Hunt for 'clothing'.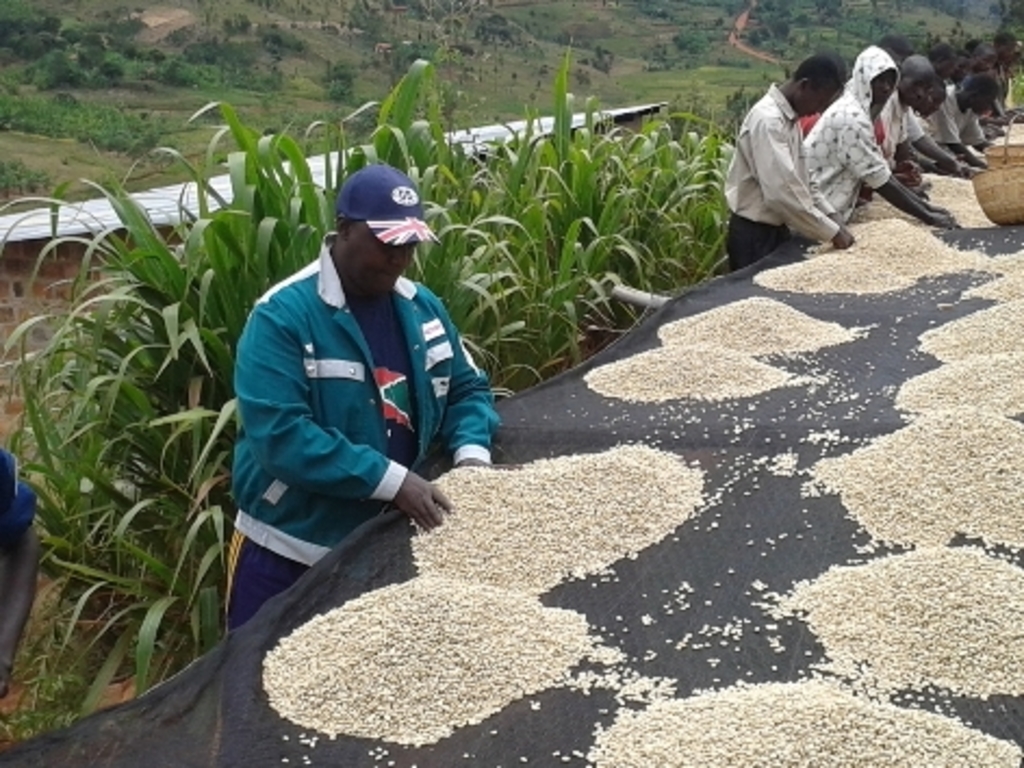
Hunted down at pyautogui.locateOnScreen(727, 74, 846, 267).
